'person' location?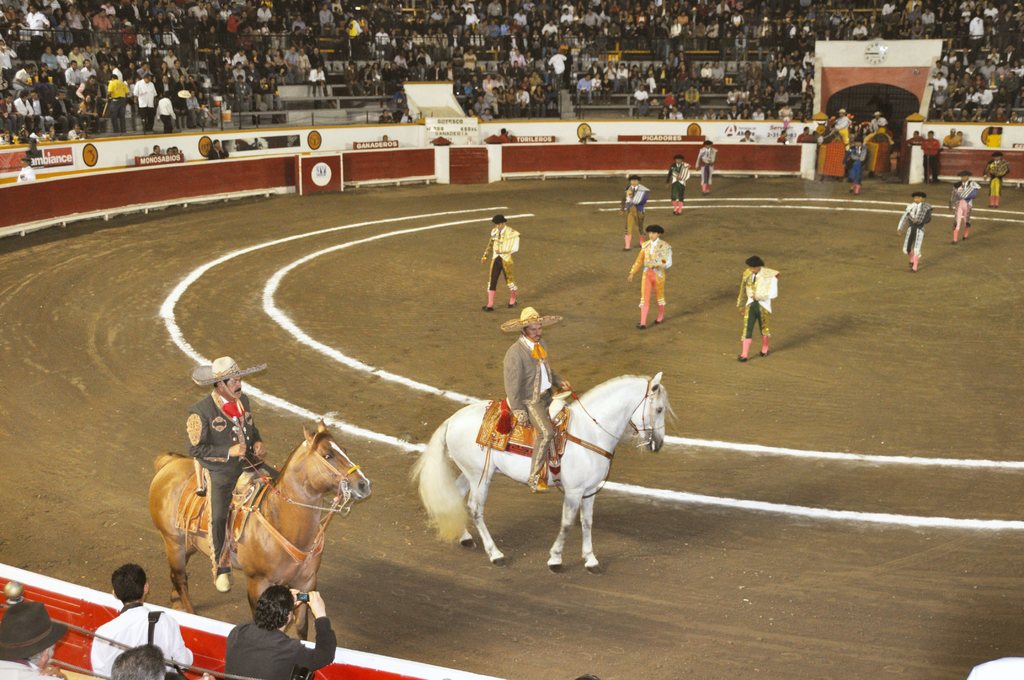
499/305/563/492
